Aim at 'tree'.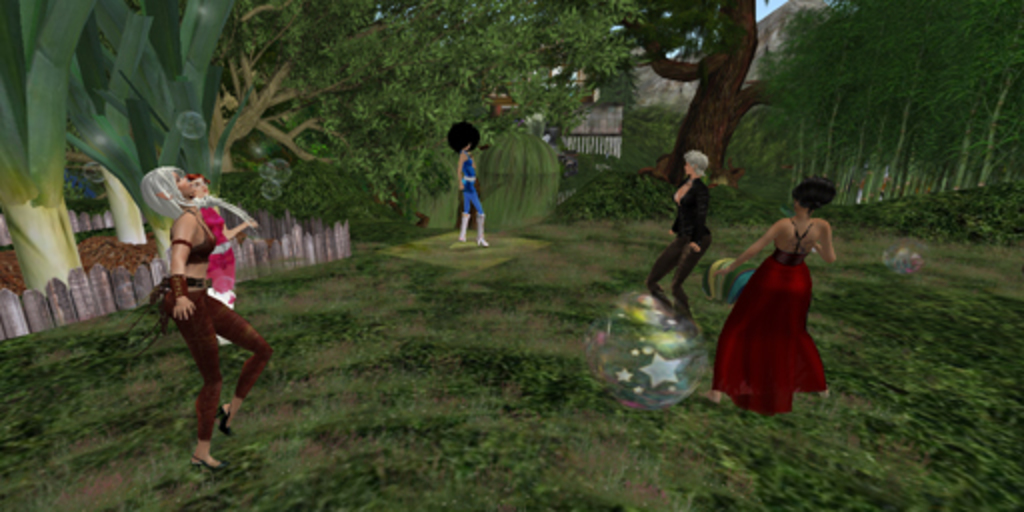
Aimed at bbox(200, 0, 636, 222).
